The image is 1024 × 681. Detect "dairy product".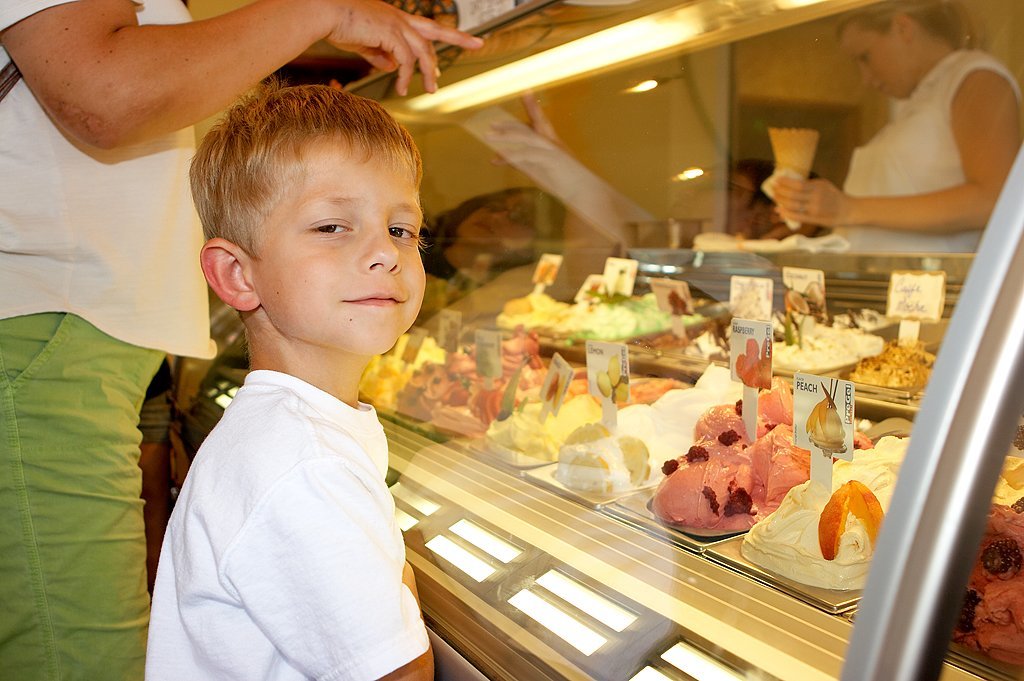
Detection: pyautogui.locateOnScreen(493, 281, 546, 342).
